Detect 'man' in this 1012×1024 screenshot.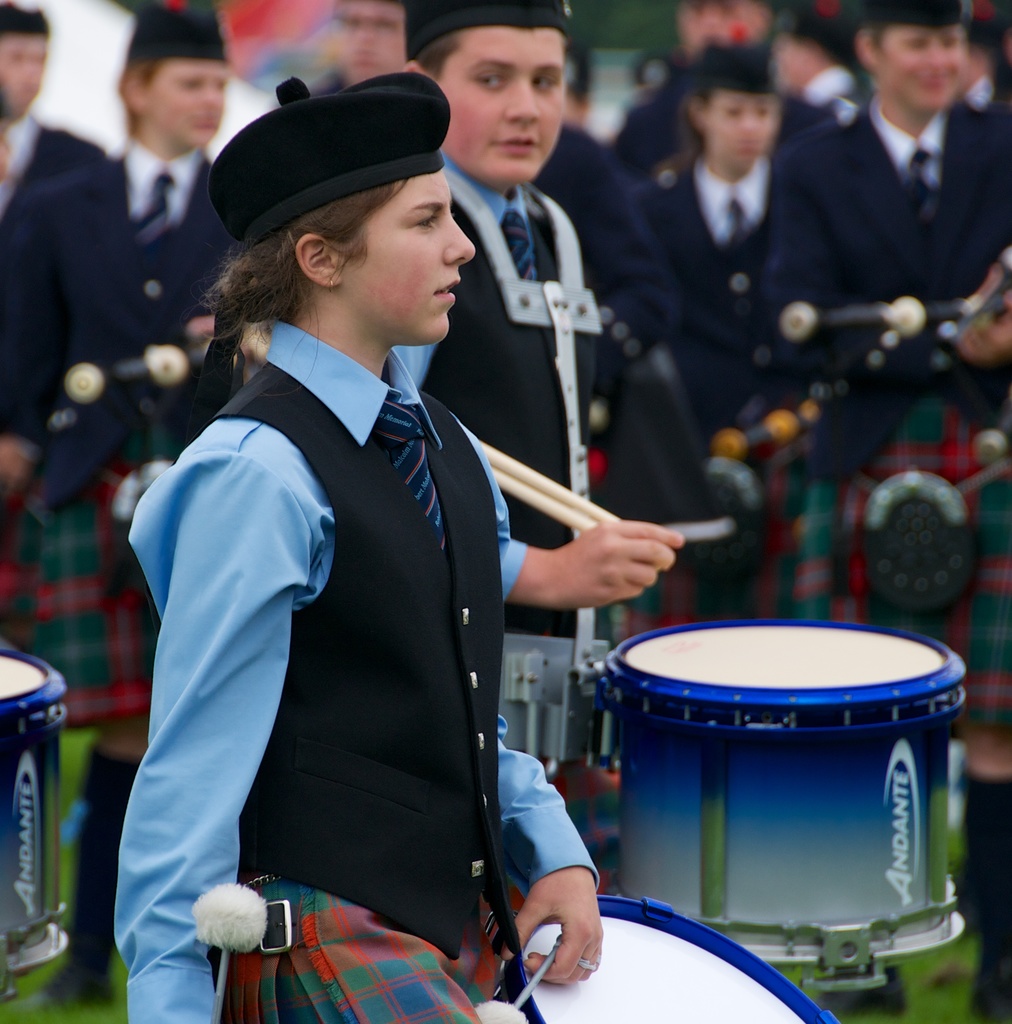
Detection: {"x1": 380, "y1": 0, "x2": 674, "y2": 634}.
